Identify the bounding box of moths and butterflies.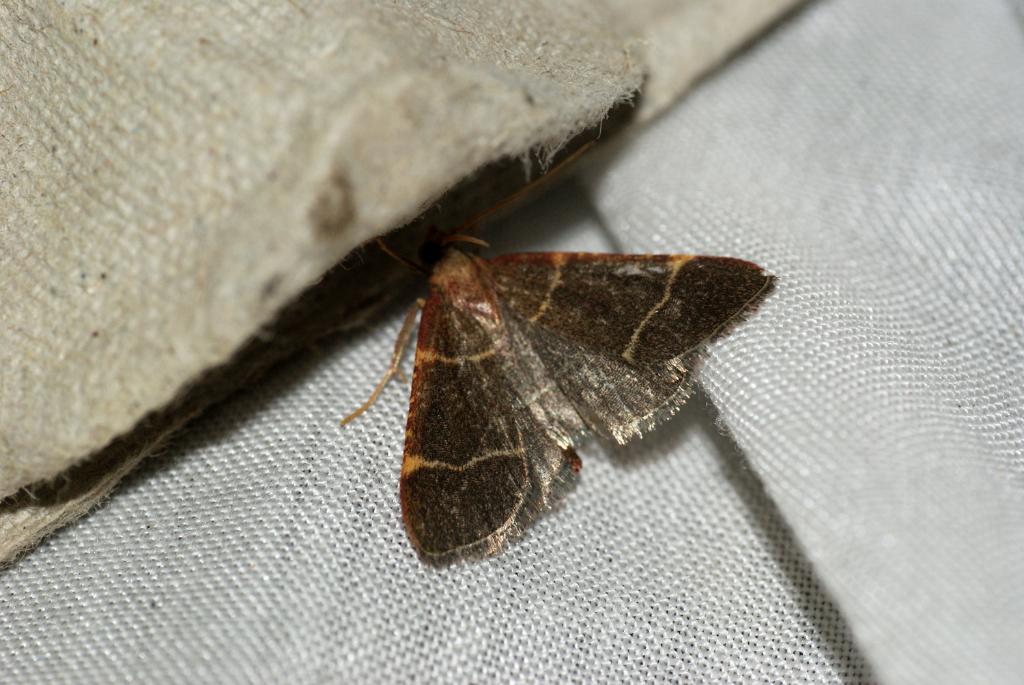
bbox=(337, 232, 778, 572).
